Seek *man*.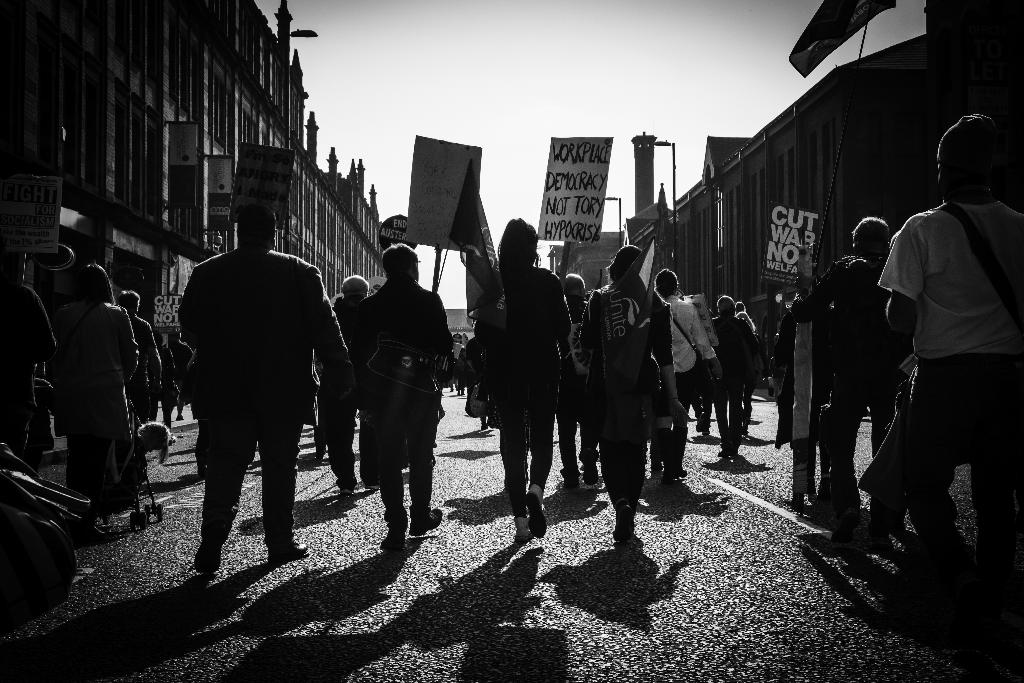
866:108:1005:598.
